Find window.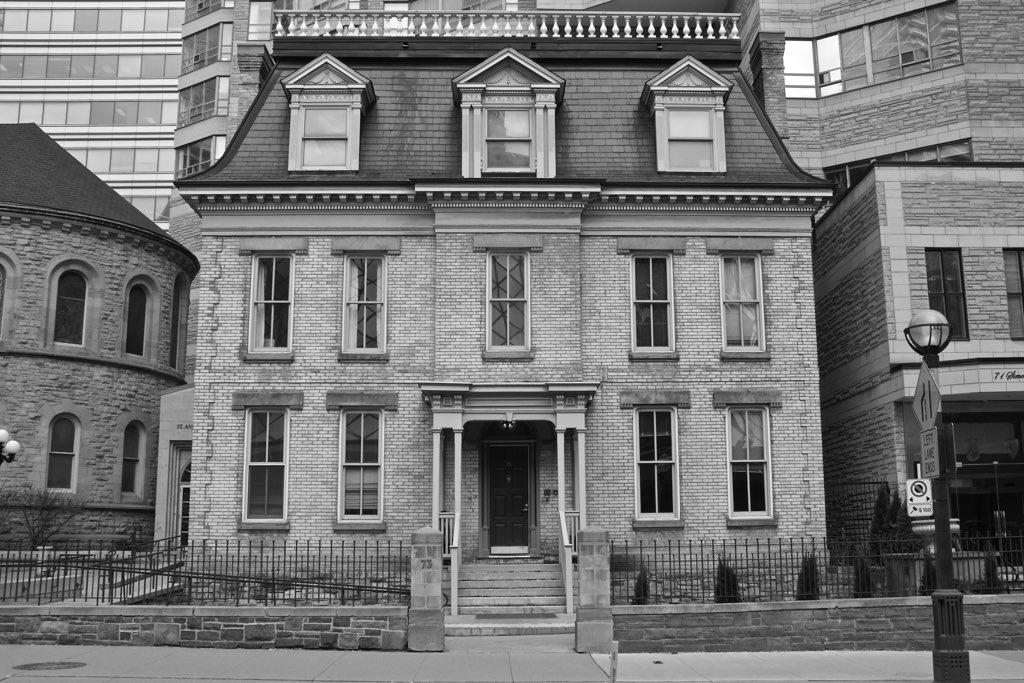
region(341, 415, 383, 519).
